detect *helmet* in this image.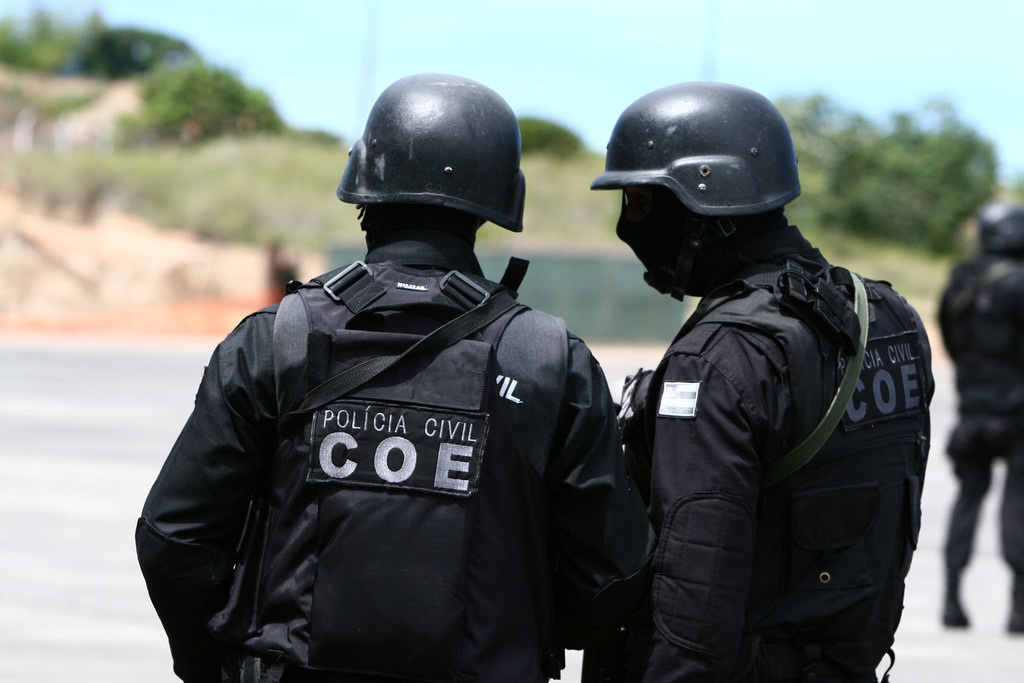
Detection: 330/85/545/258.
